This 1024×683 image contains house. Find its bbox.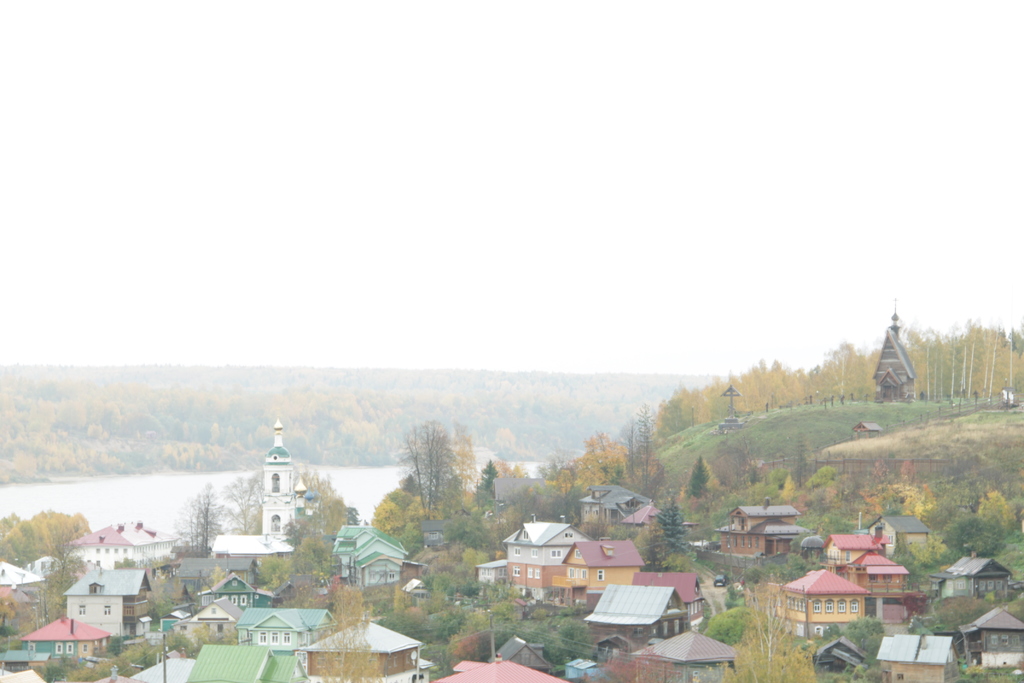
870/319/917/402.
